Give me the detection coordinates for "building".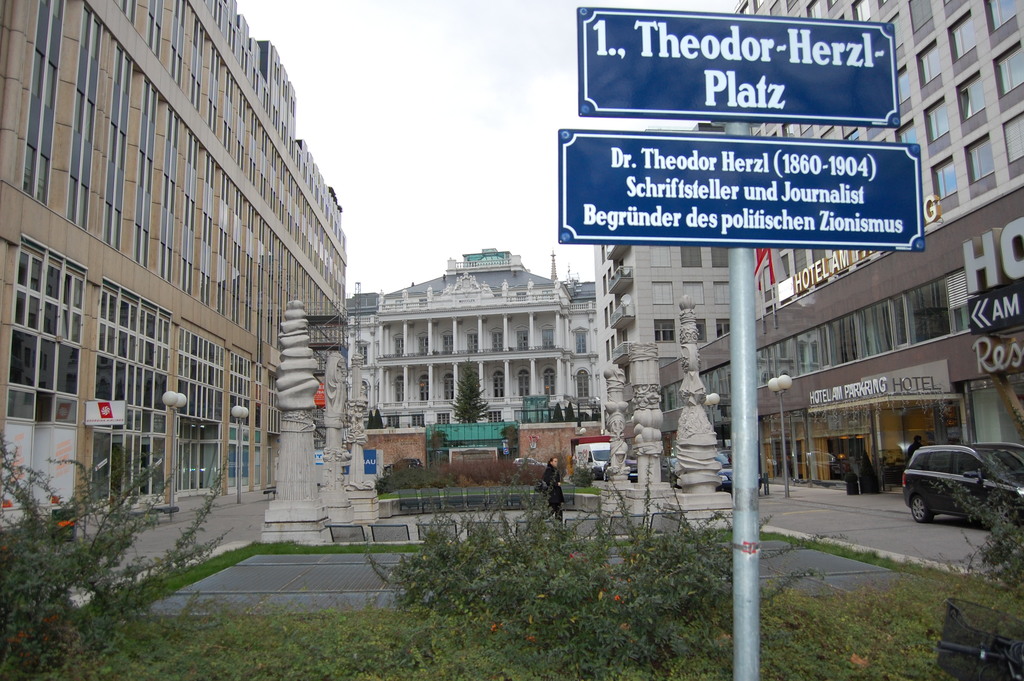
(355, 249, 614, 441).
